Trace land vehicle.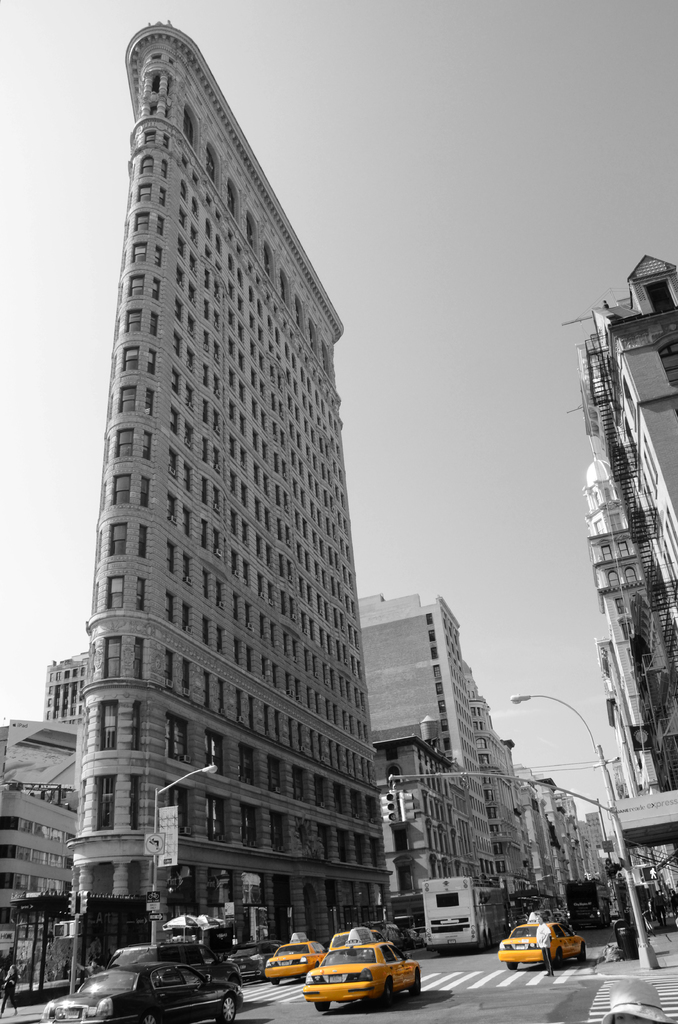
Traced to (x1=415, y1=881, x2=504, y2=951).
